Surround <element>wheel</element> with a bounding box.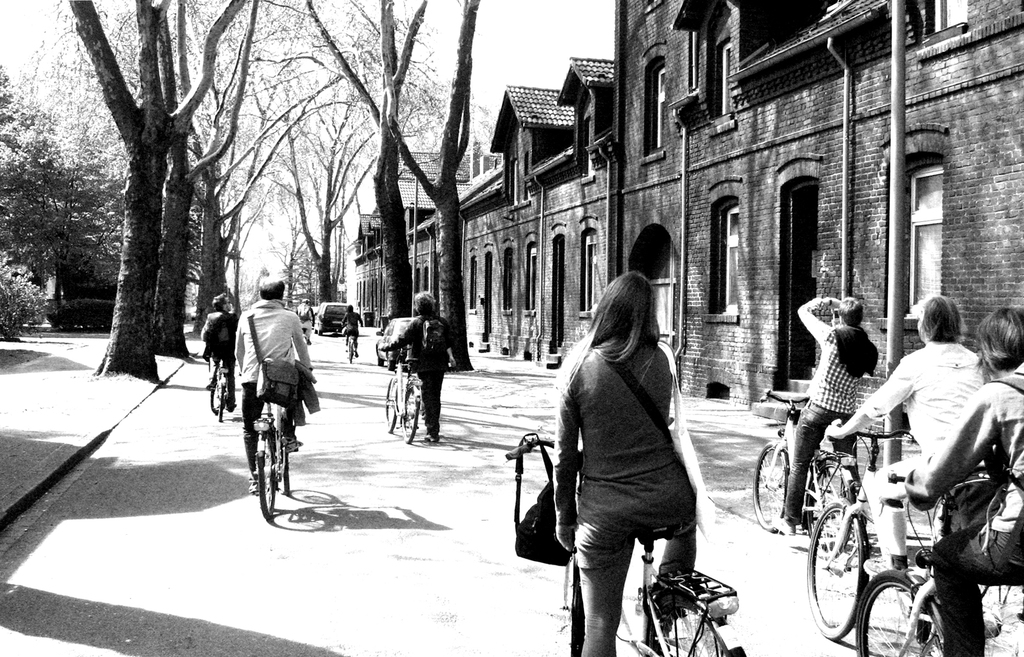
<box>253,413,278,518</box>.
